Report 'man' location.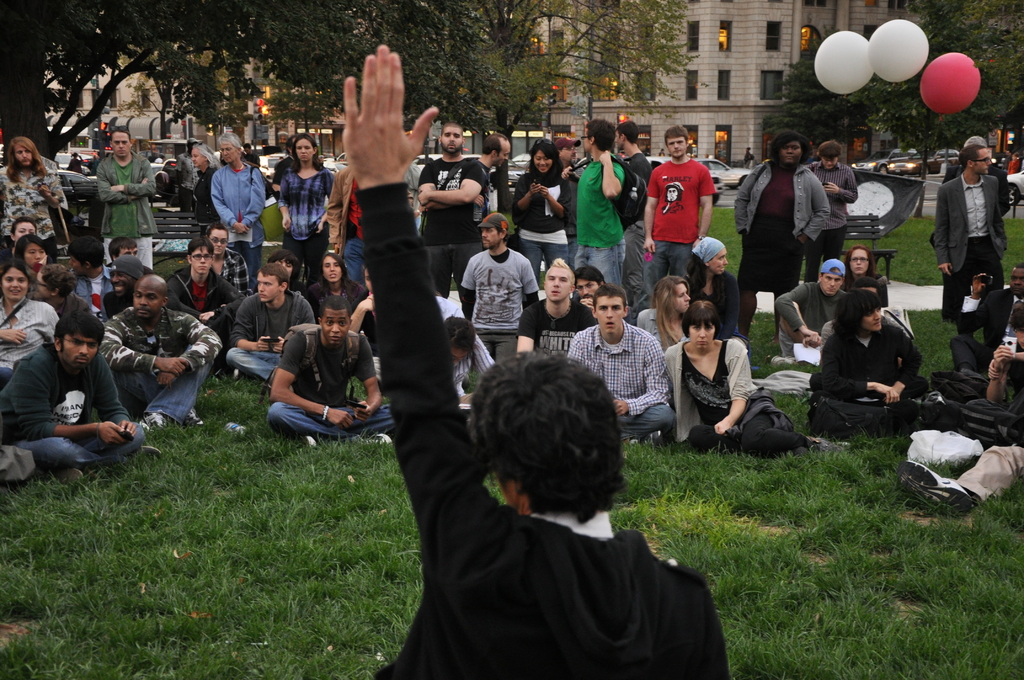
Report: (222,263,318,382).
